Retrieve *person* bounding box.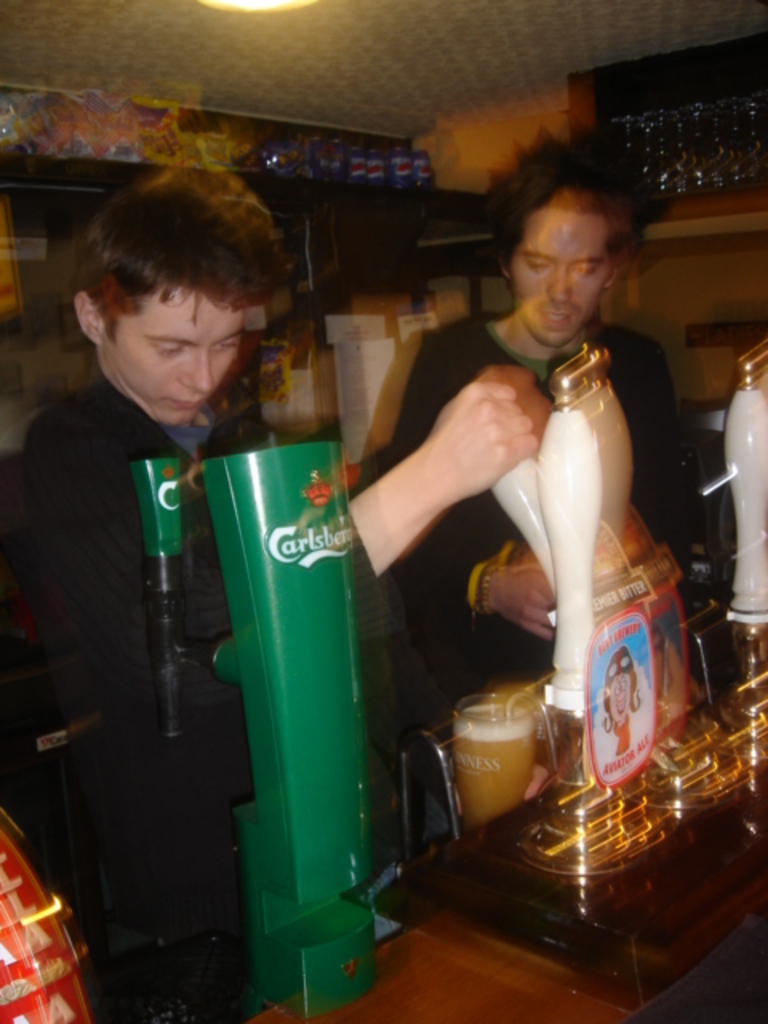
Bounding box: bbox(392, 186, 742, 726).
